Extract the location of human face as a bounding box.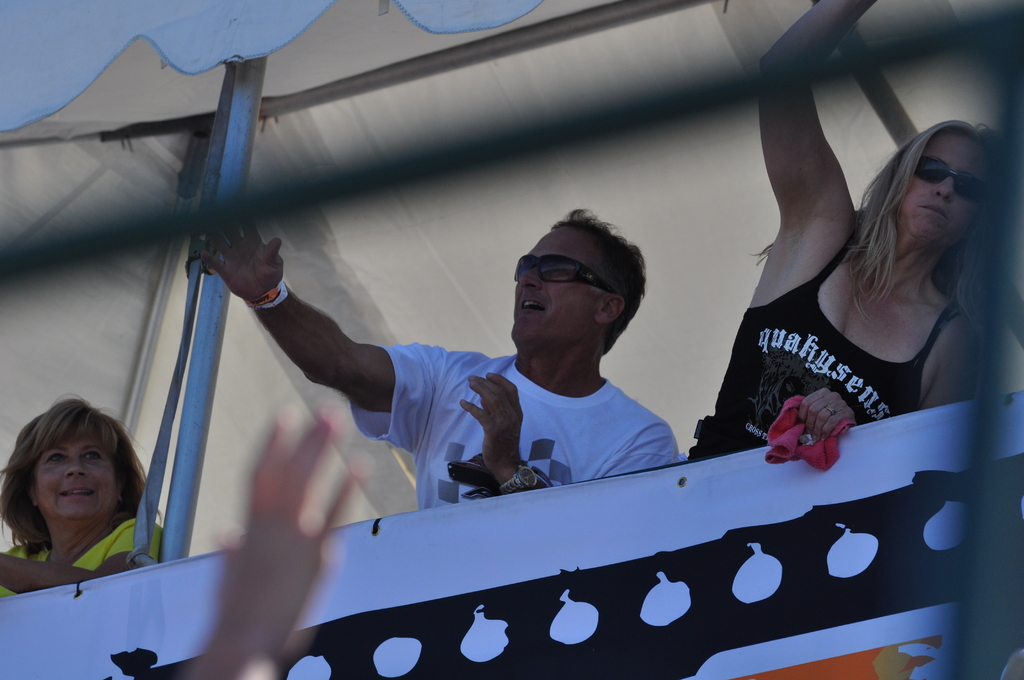
[515, 227, 598, 346].
